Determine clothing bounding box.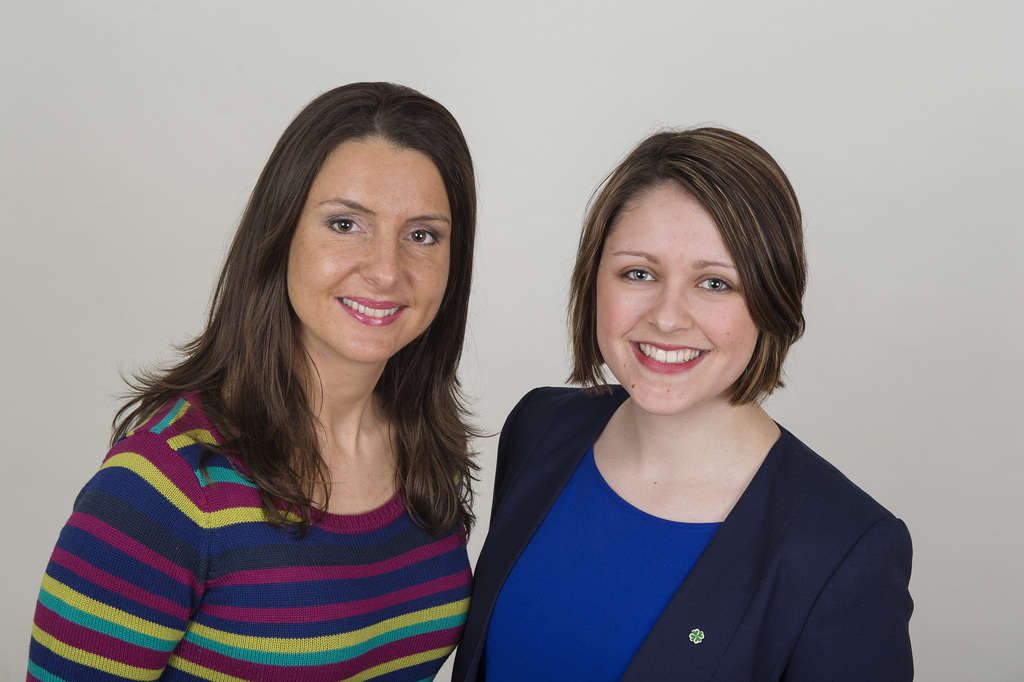
Determined: l=23, t=387, r=472, b=681.
